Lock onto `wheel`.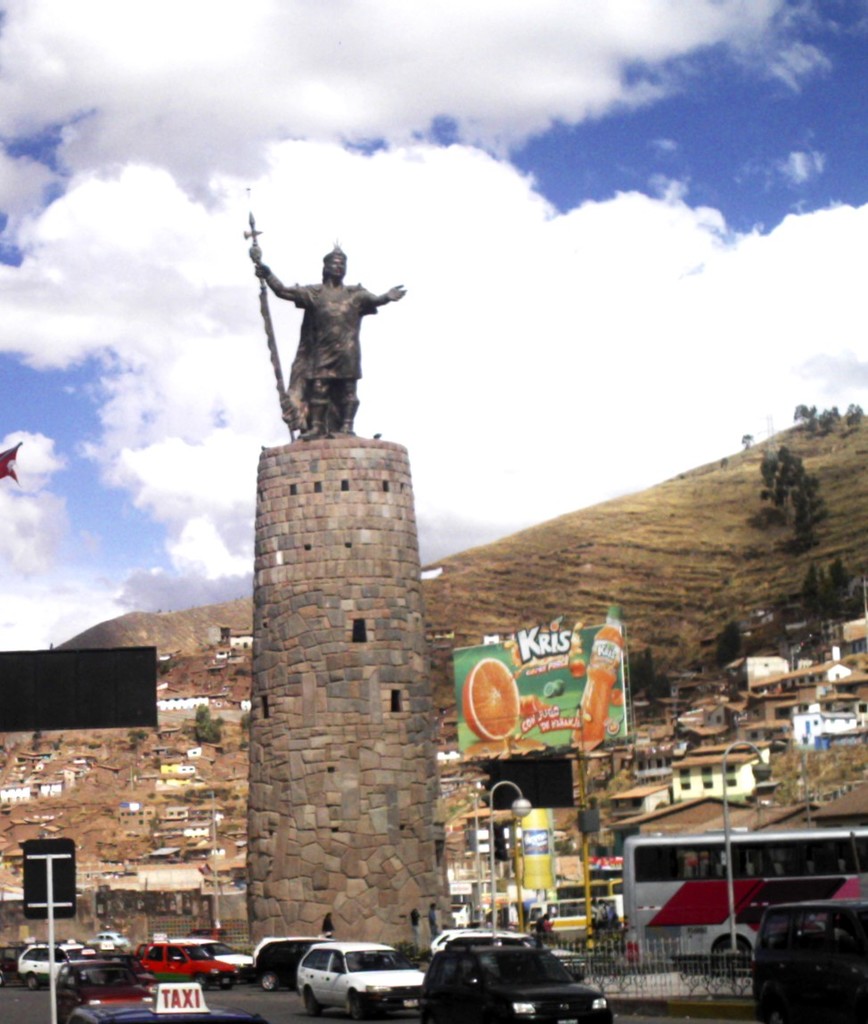
Locked: 303:988:318:1020.
